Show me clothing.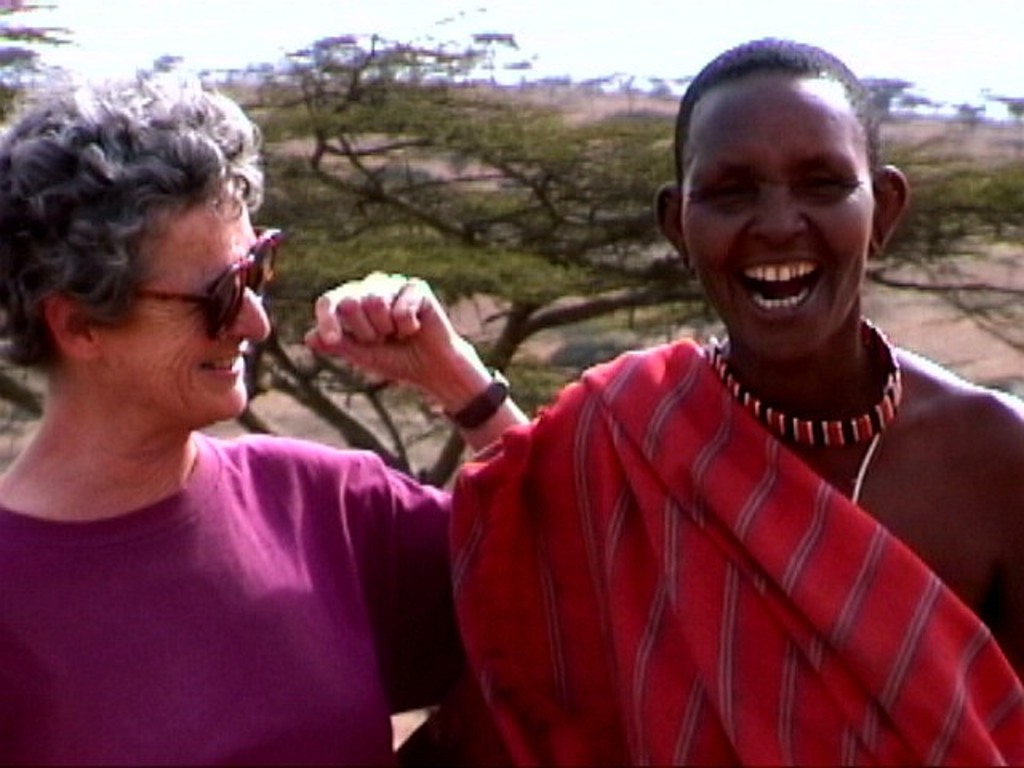
clothing is here: [437, 333, 1022, 766].
